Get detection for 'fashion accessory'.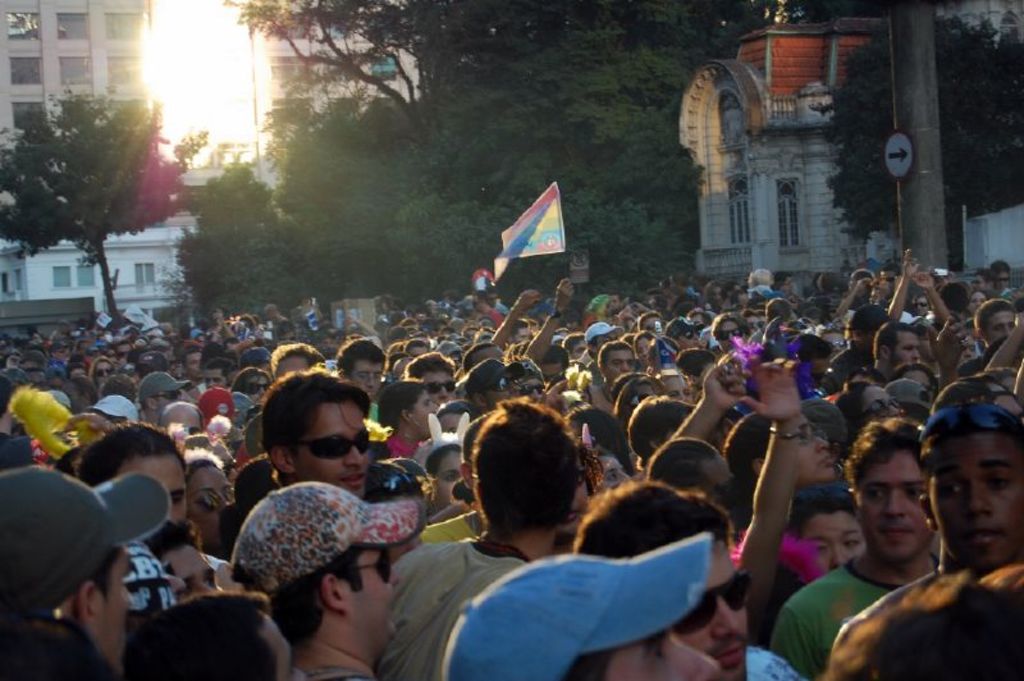
Detection: detection(280, 430, 372, 460).
